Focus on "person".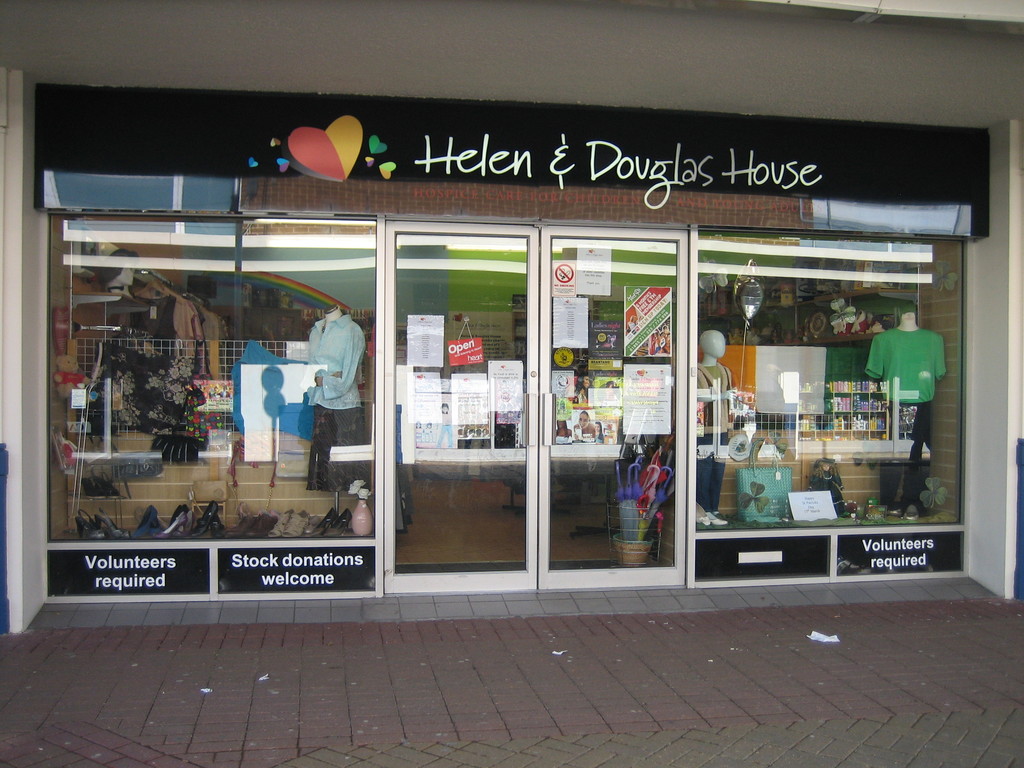
Focused at <bbox>554, 418, 571, 443</bbox>.
